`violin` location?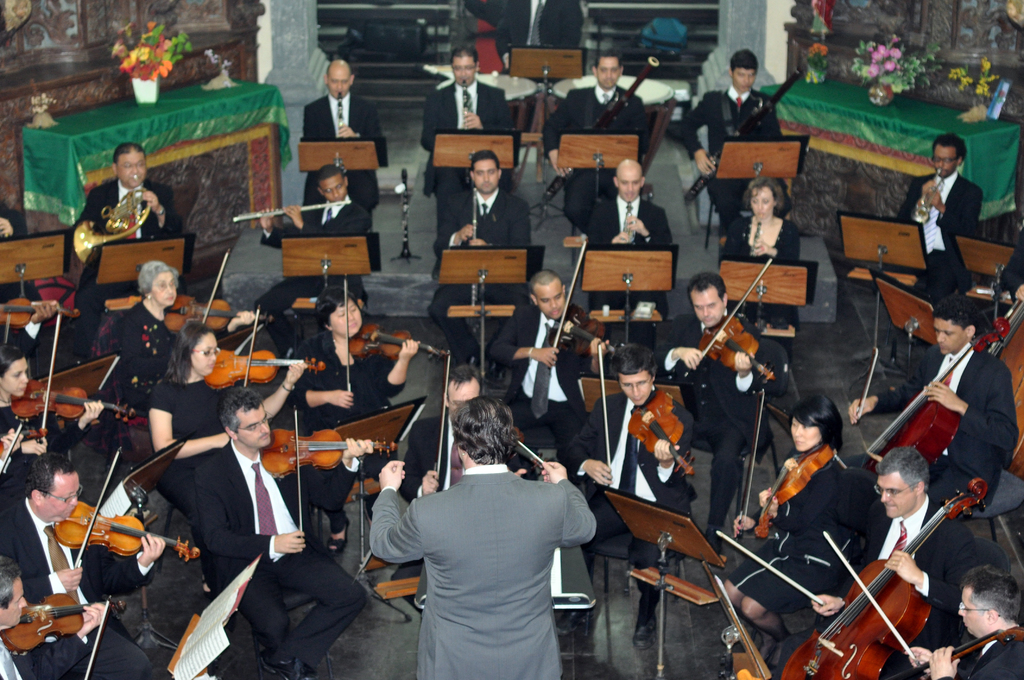
<bbox>740, 389, 837, 540</bbox>
